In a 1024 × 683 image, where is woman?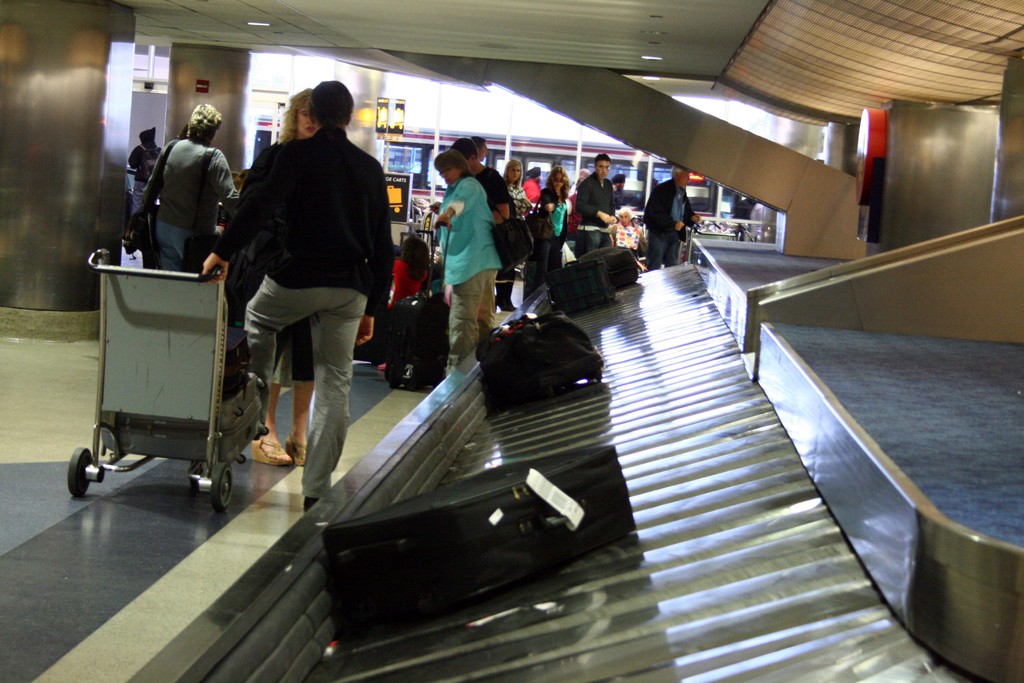
region(419, 136, 513, 377).
